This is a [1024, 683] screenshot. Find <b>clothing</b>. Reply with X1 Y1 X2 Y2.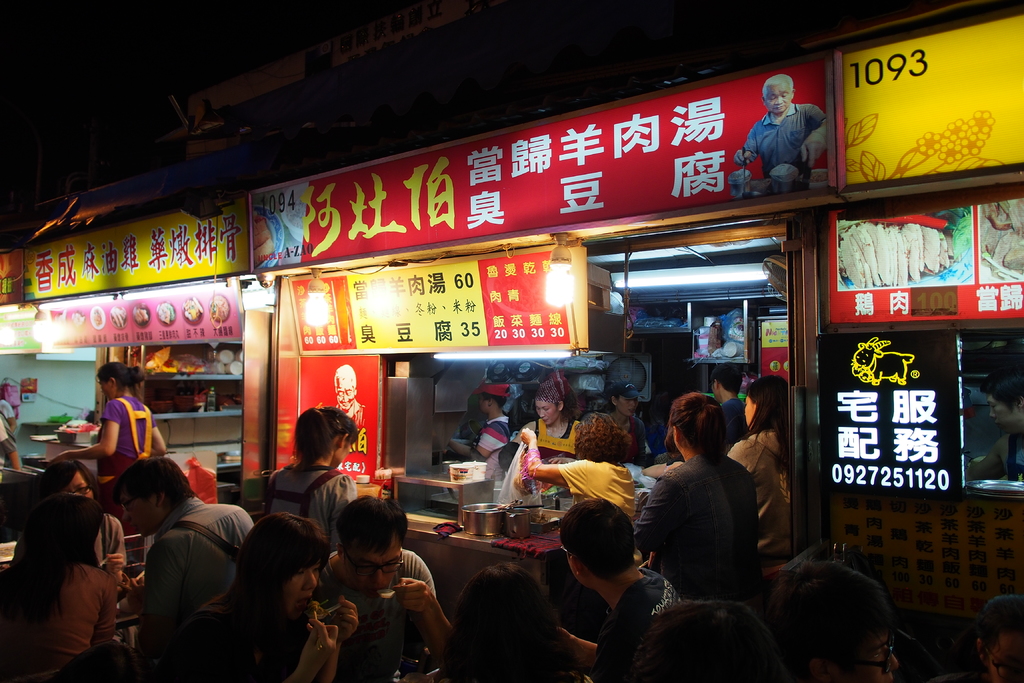
472 410 518 457.
